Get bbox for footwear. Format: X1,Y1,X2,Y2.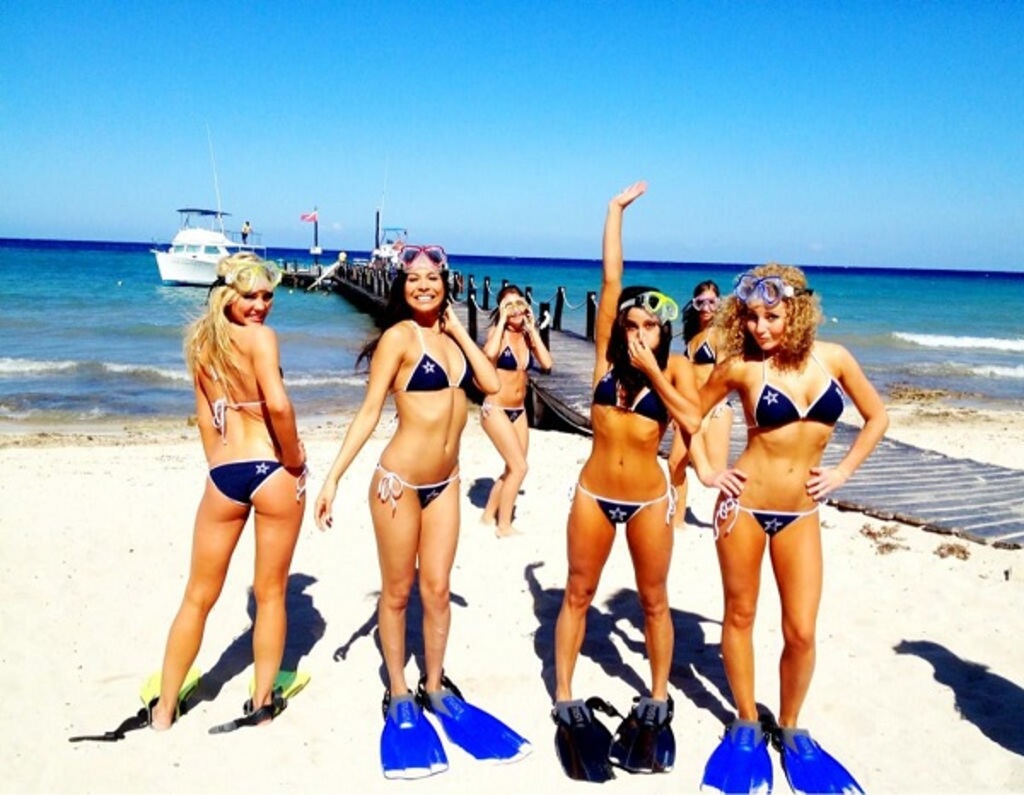
778,725,865,793.
